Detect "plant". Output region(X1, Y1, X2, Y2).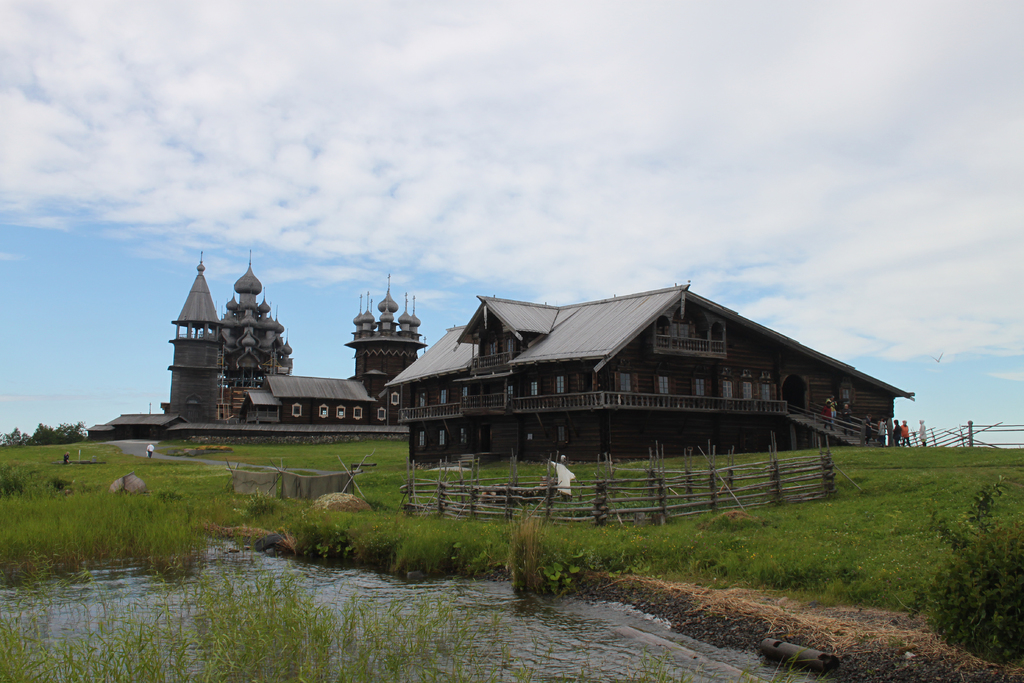
region(493, 516, 588, 609).
